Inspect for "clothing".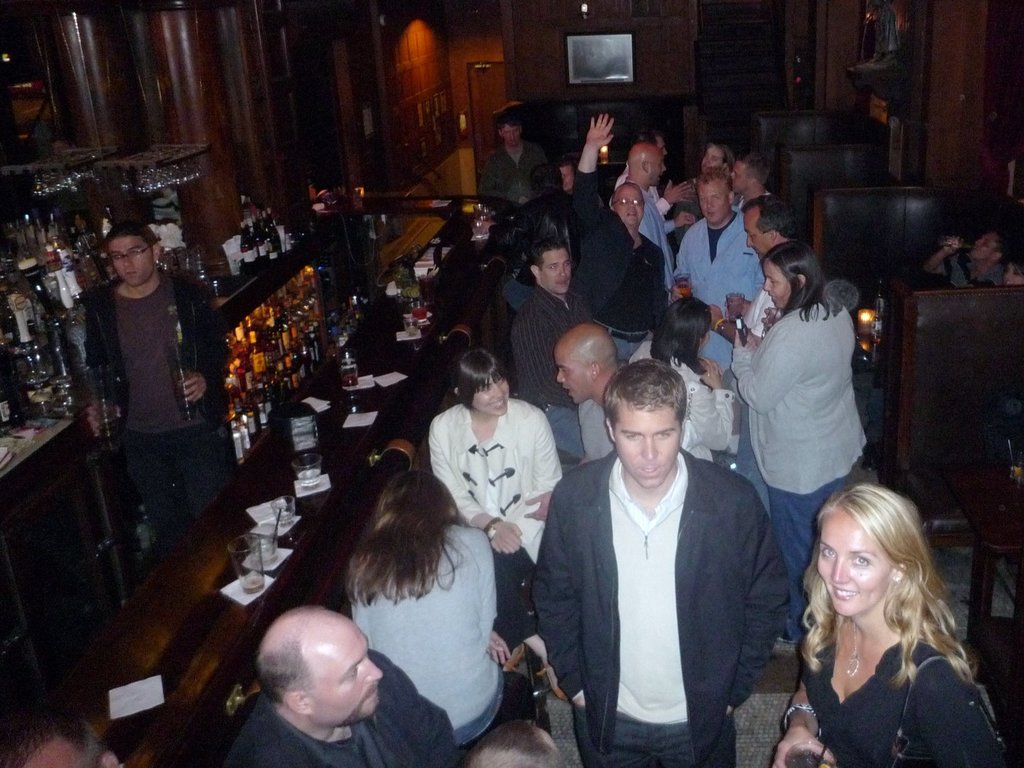
Inspection: crop(941, 249, 1005, 292).
